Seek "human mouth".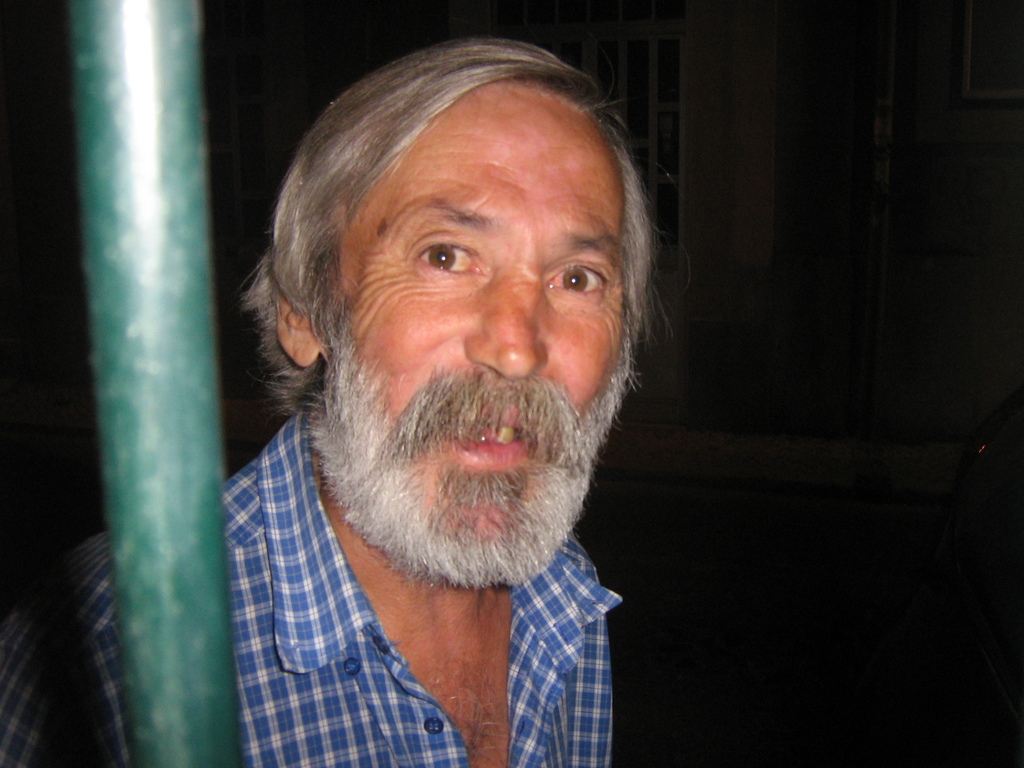
region(442, 406, 536, 468).
